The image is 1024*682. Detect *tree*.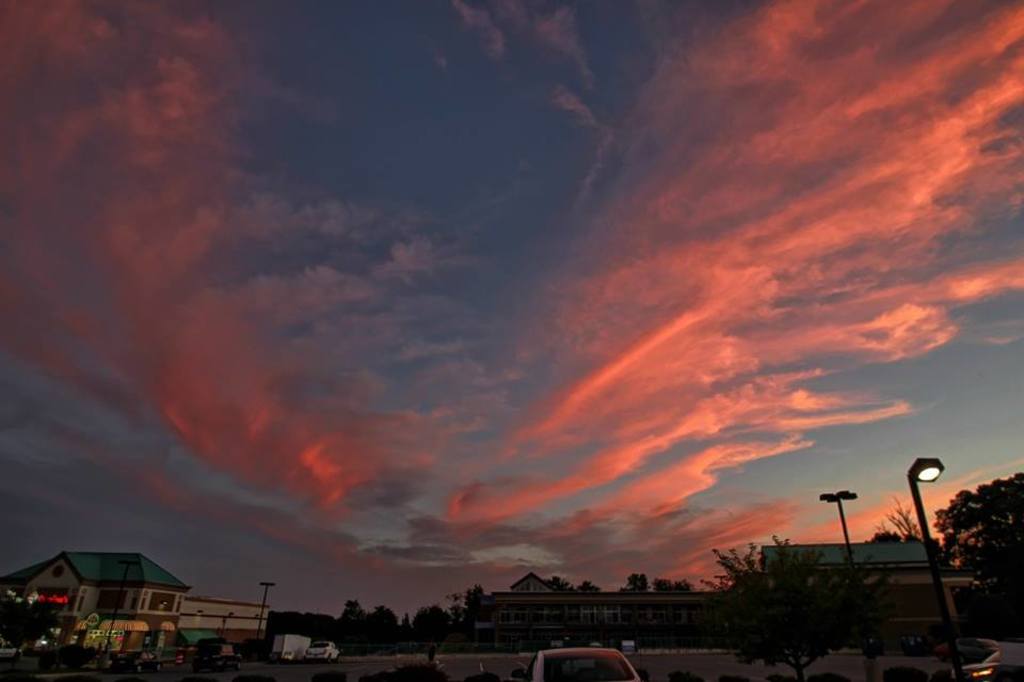
Detection: bbox=(543, 573, 602, 589).
